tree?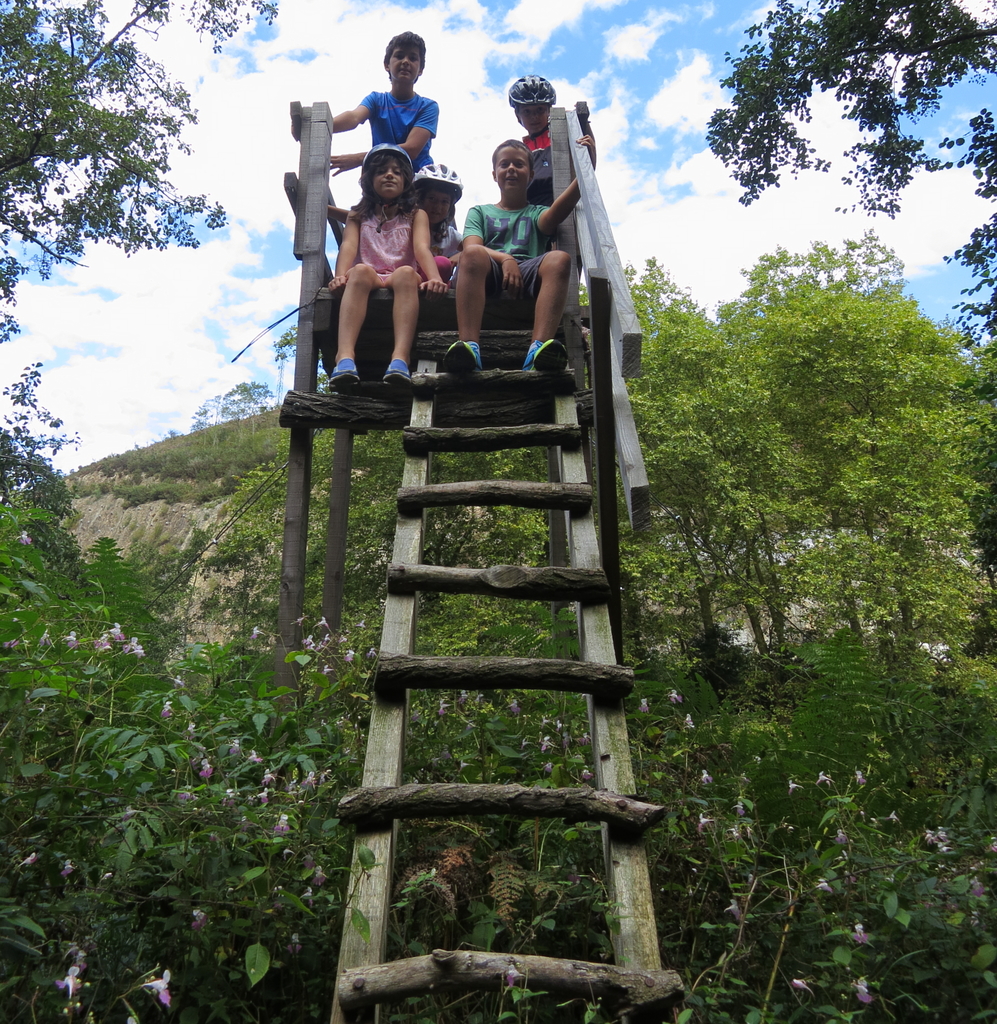
(left=0, top=0, right=289, bottom=349)
